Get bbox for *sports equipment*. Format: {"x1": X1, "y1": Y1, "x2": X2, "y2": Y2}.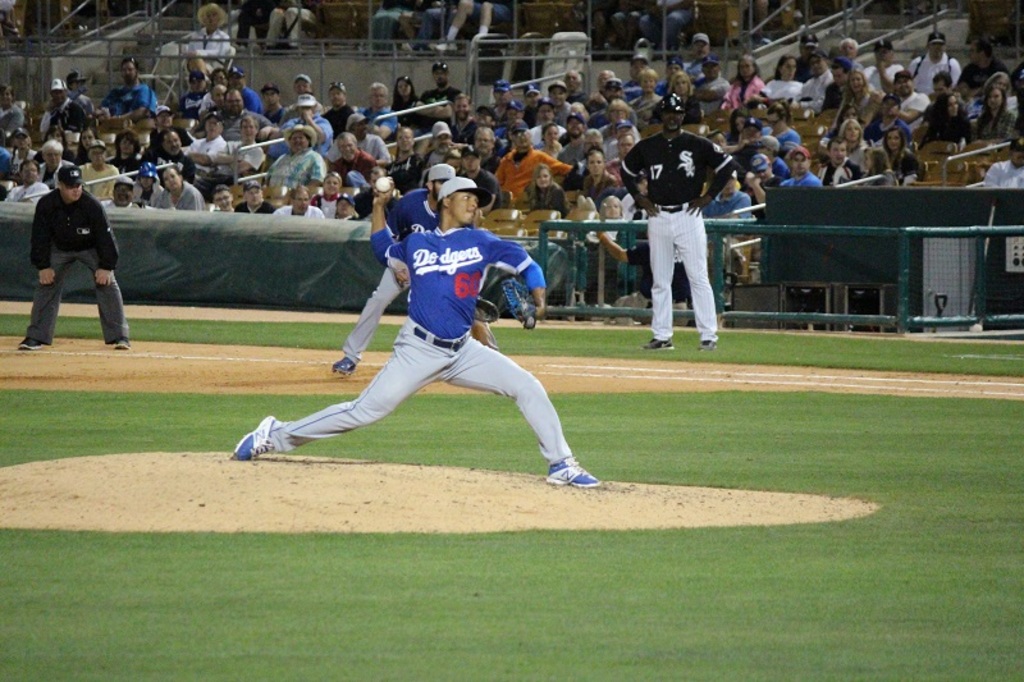
{"x1": 544, "y1": 457, "x2": 603, "y2": 489}.
